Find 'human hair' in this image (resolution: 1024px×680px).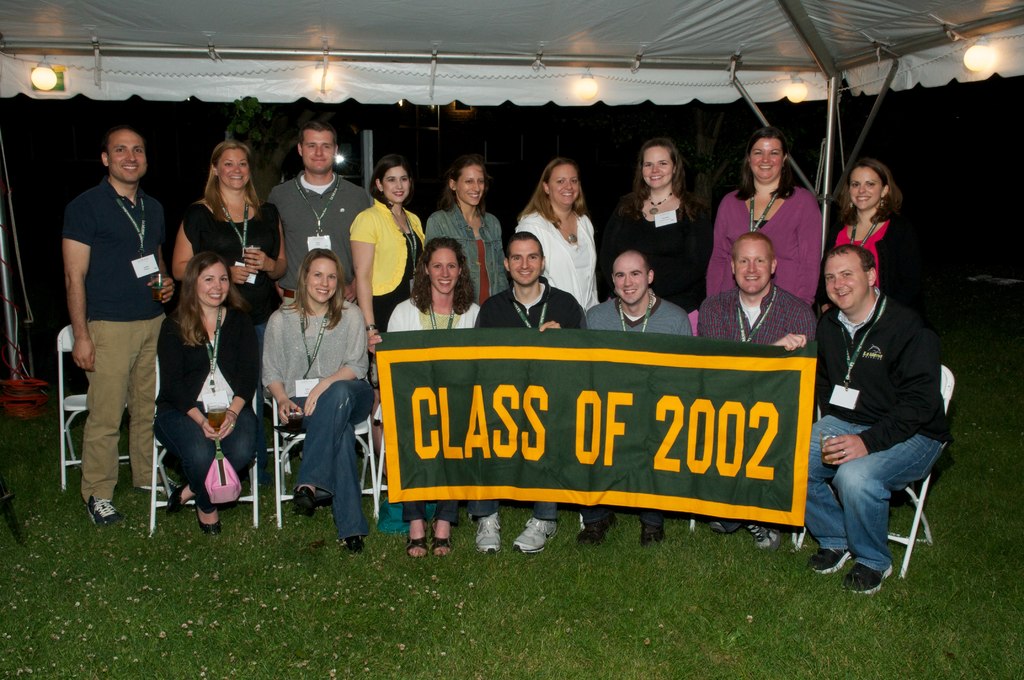
box=[615, 137, 707, 227].
